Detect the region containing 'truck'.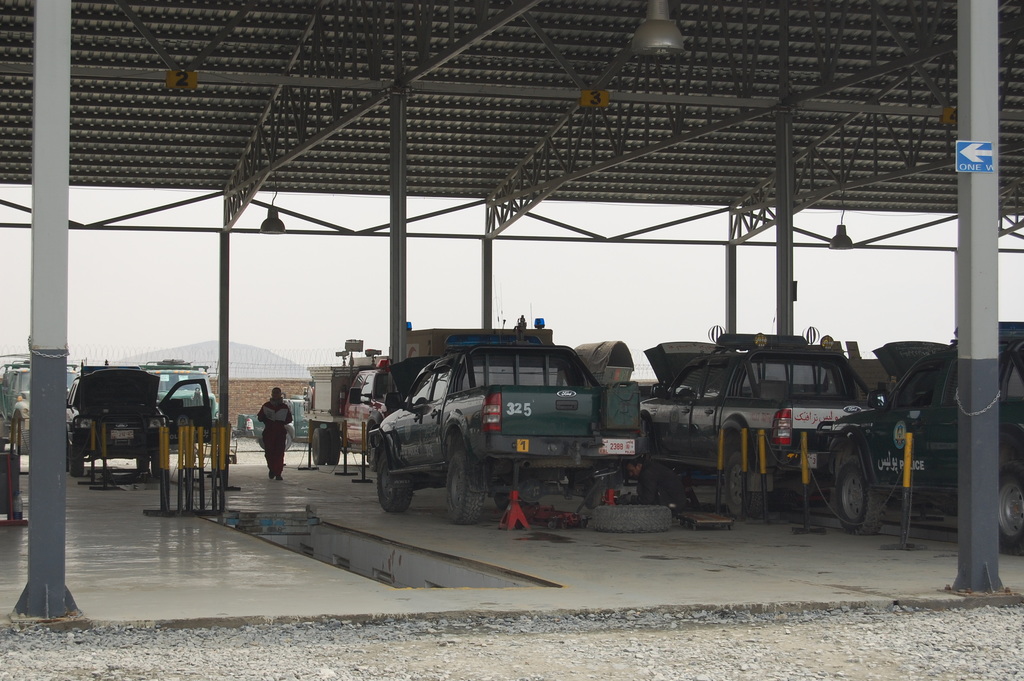
(365,343,652,525).
